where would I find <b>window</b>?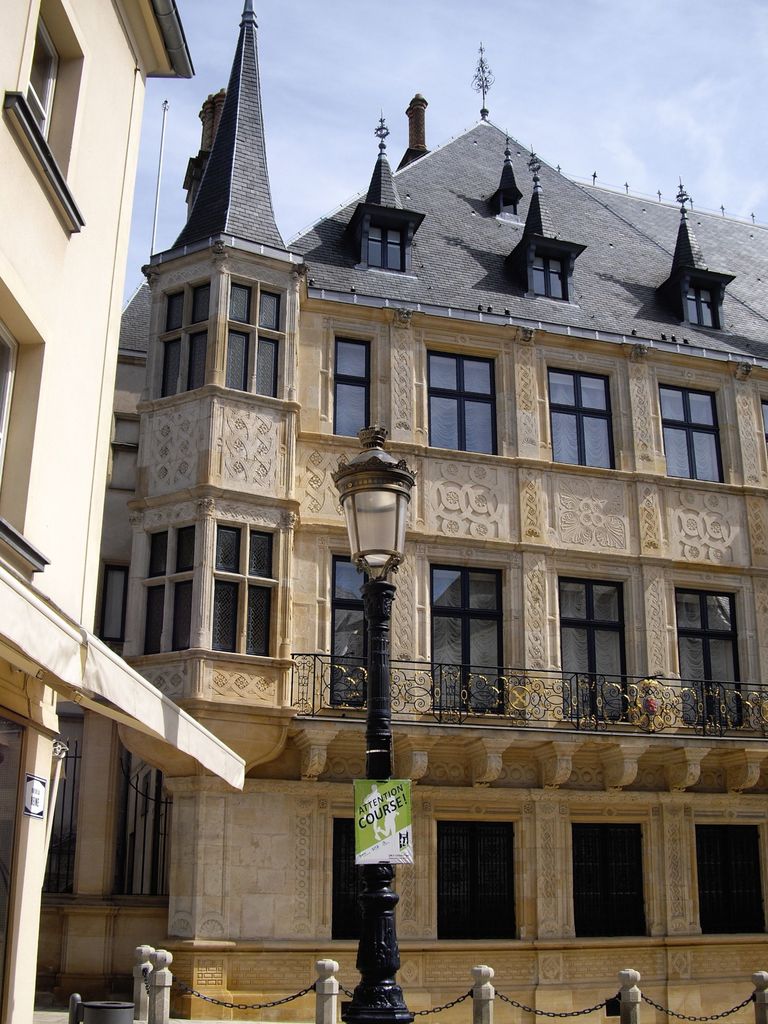
At rect(578, 827, 644, 939).
